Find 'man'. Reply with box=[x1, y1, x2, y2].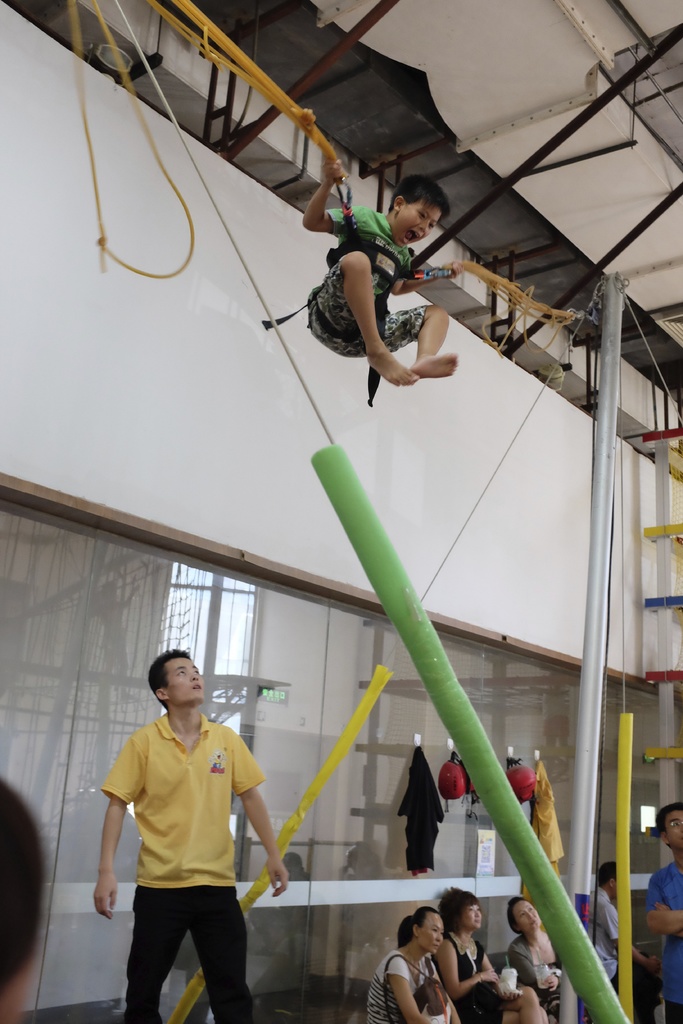
box=[88, 651, 291, 1016].
